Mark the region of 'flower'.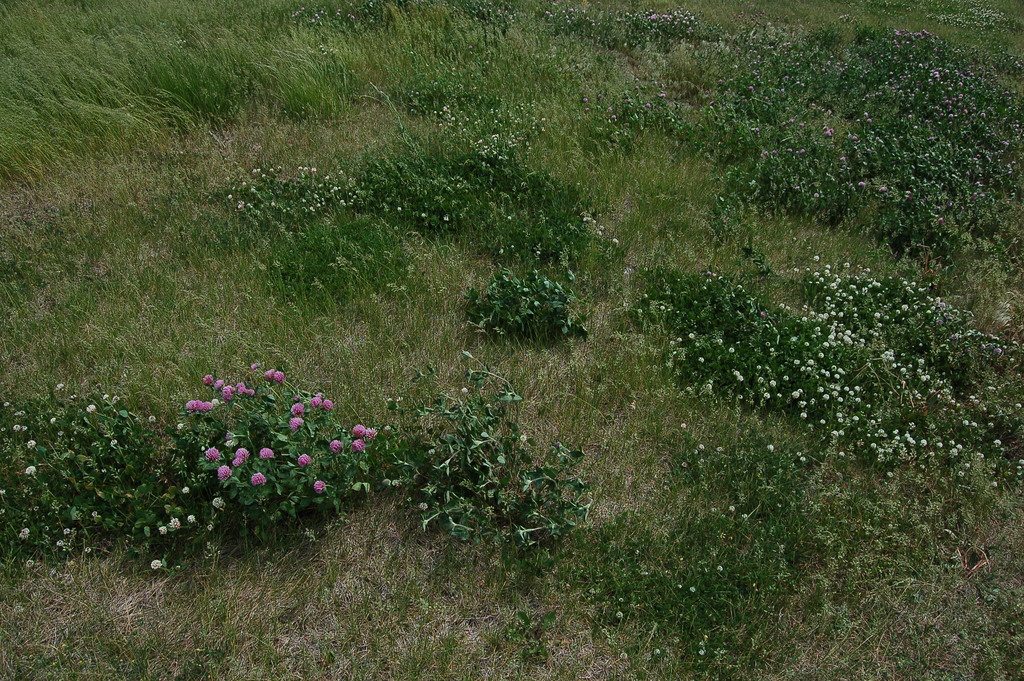
Region: BBox(659, 93, 666, 100).
